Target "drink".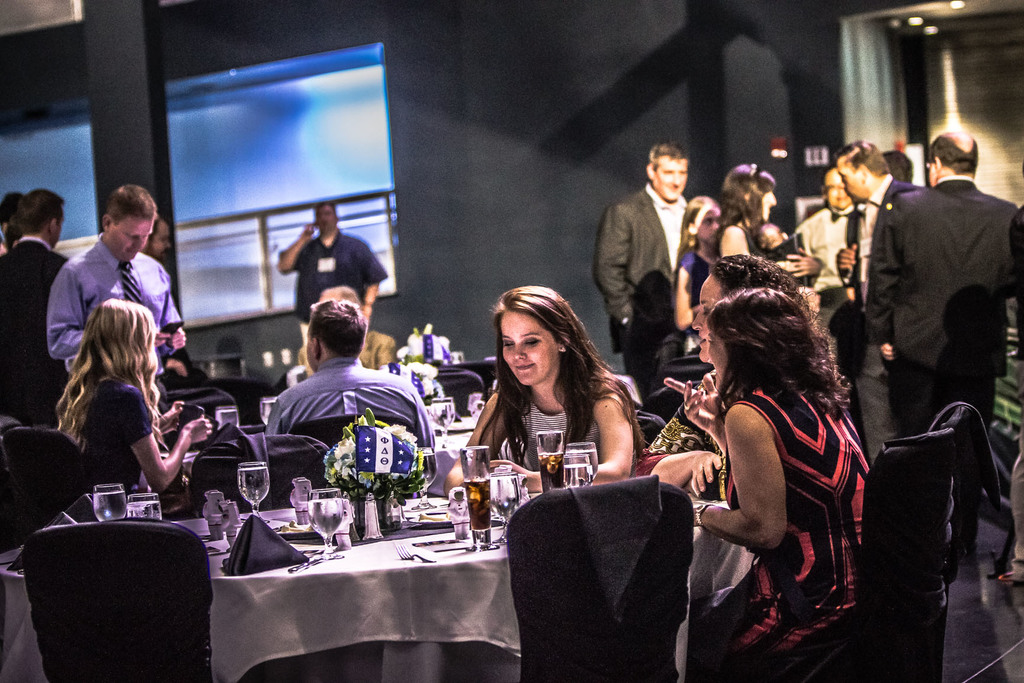
Target region: 565, 452, 600, 481.
